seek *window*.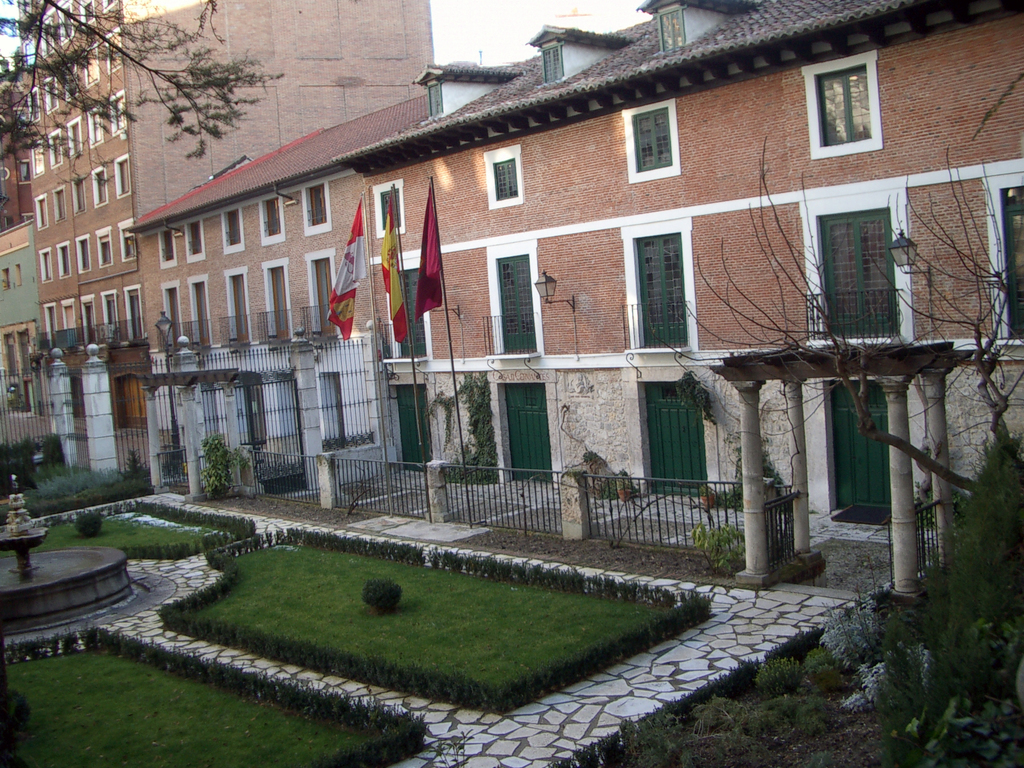
pyautogui.locateOnScreen(95, 168, 109, 205).
